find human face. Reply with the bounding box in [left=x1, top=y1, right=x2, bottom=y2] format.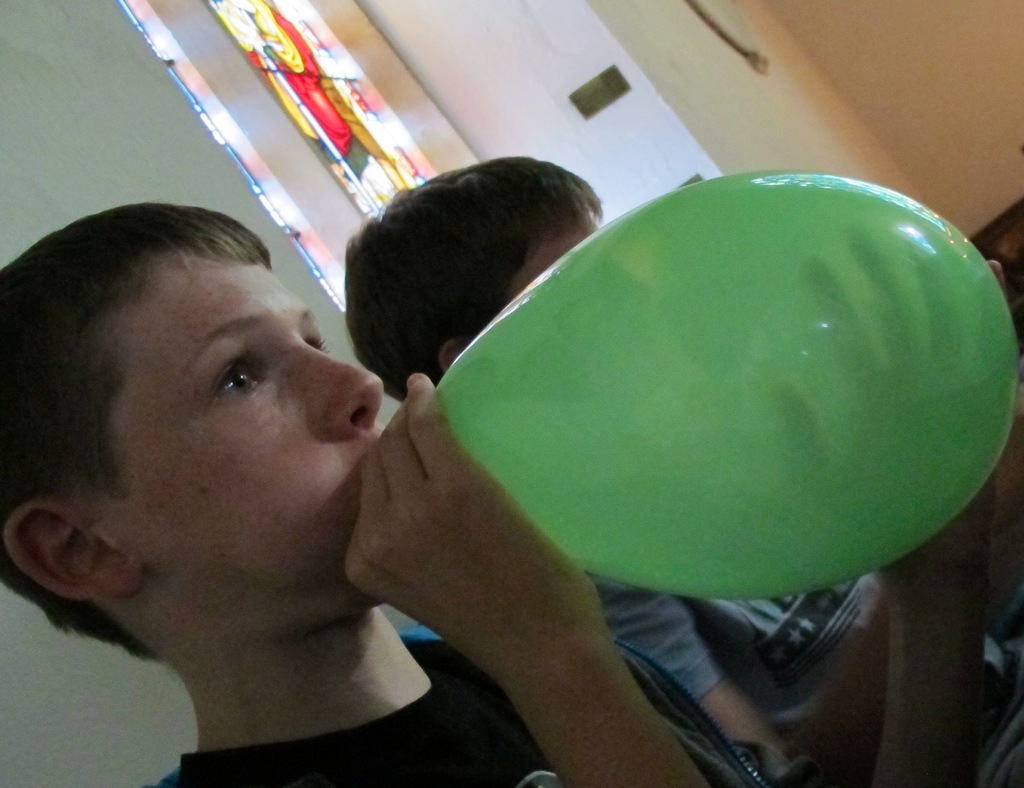
[left=132, top=253, right=393, bottom=615].
